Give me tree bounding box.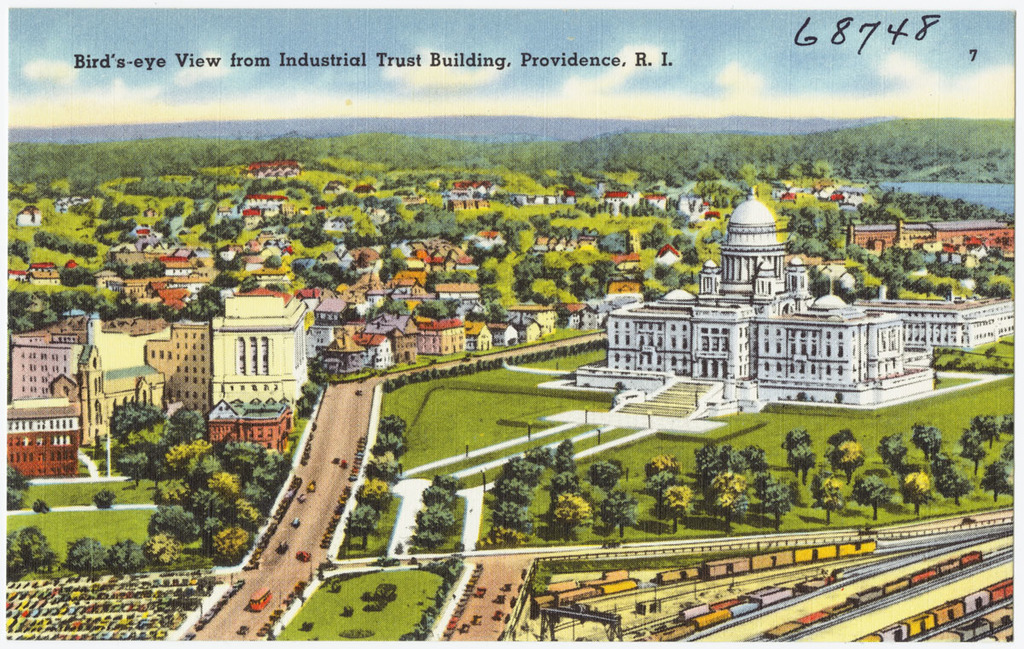
box(940, 461, 975, 503).
